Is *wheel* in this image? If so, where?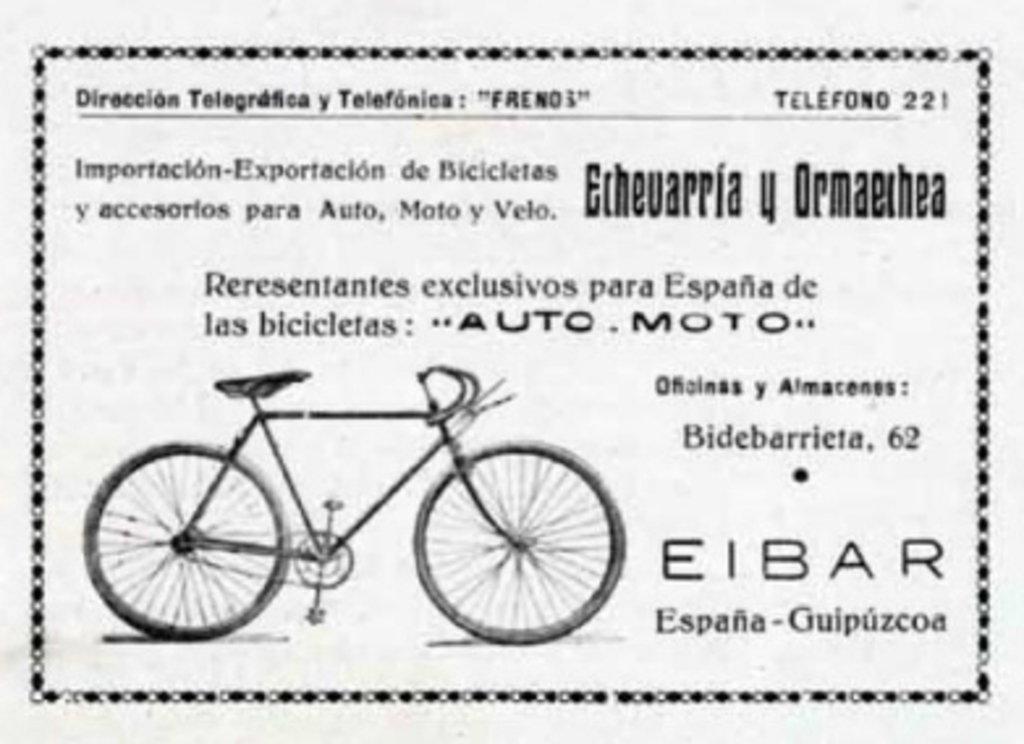
Yes, at detection(414, 435, 623, 644).
